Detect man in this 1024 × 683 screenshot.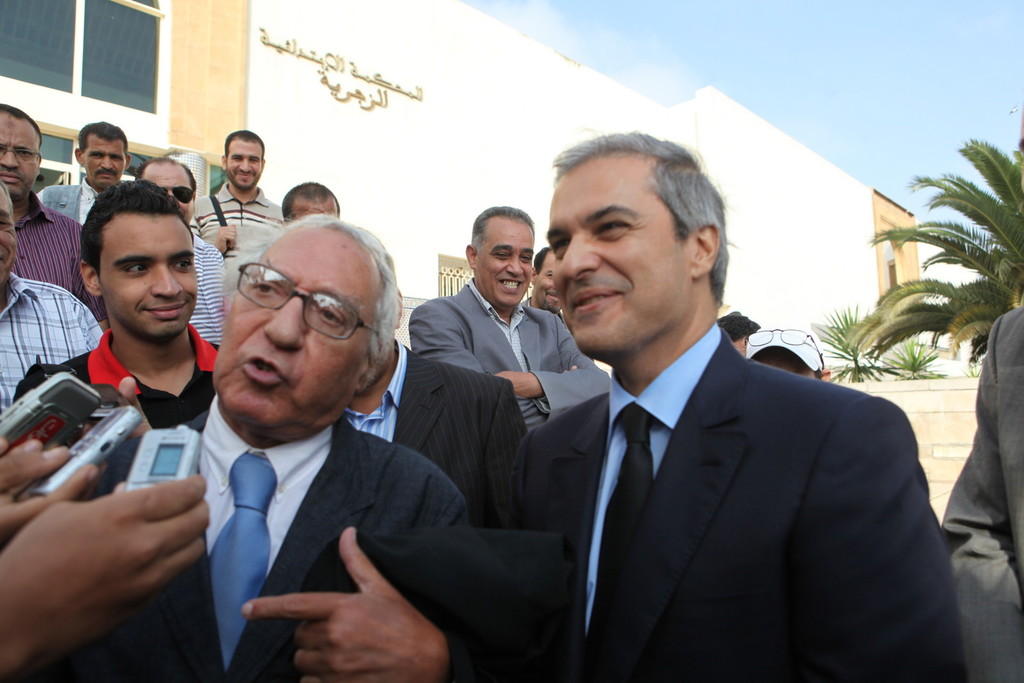
Detection: box=[6, 168, 221, 495].
